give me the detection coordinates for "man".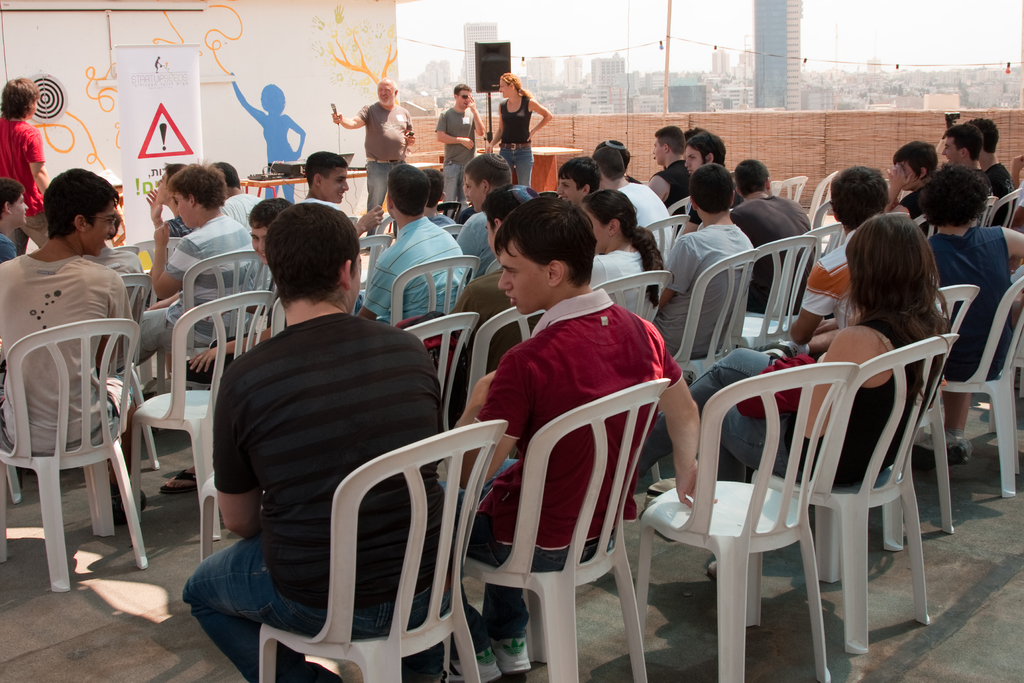
<region>445, 192, 716, 682</region>.
